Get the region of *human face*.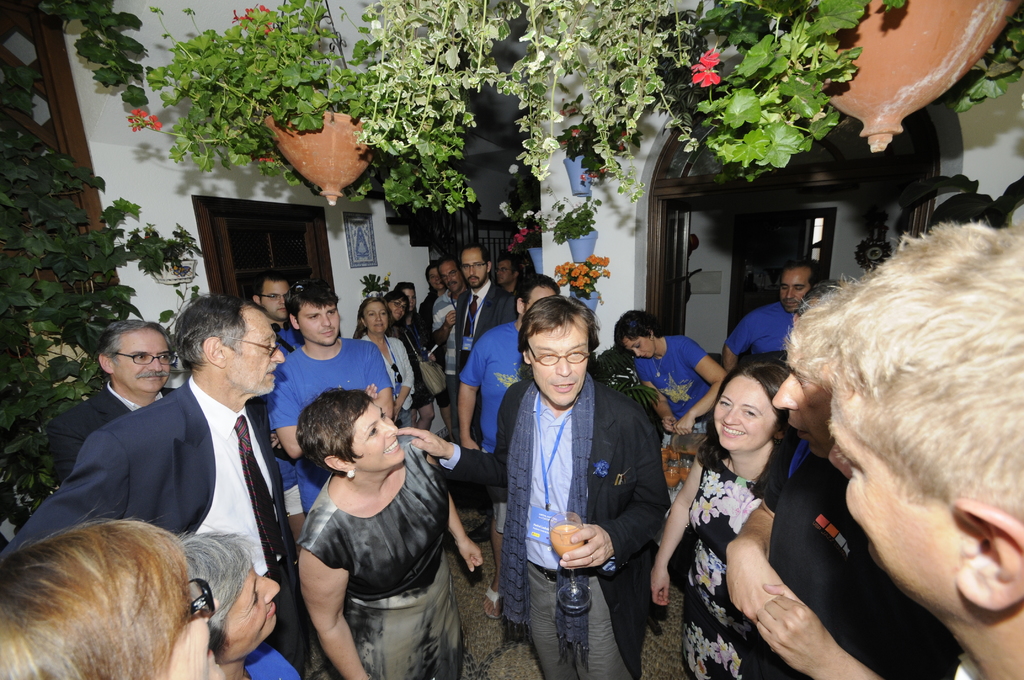
(left=835, top=418, right=960, bottom=631).
